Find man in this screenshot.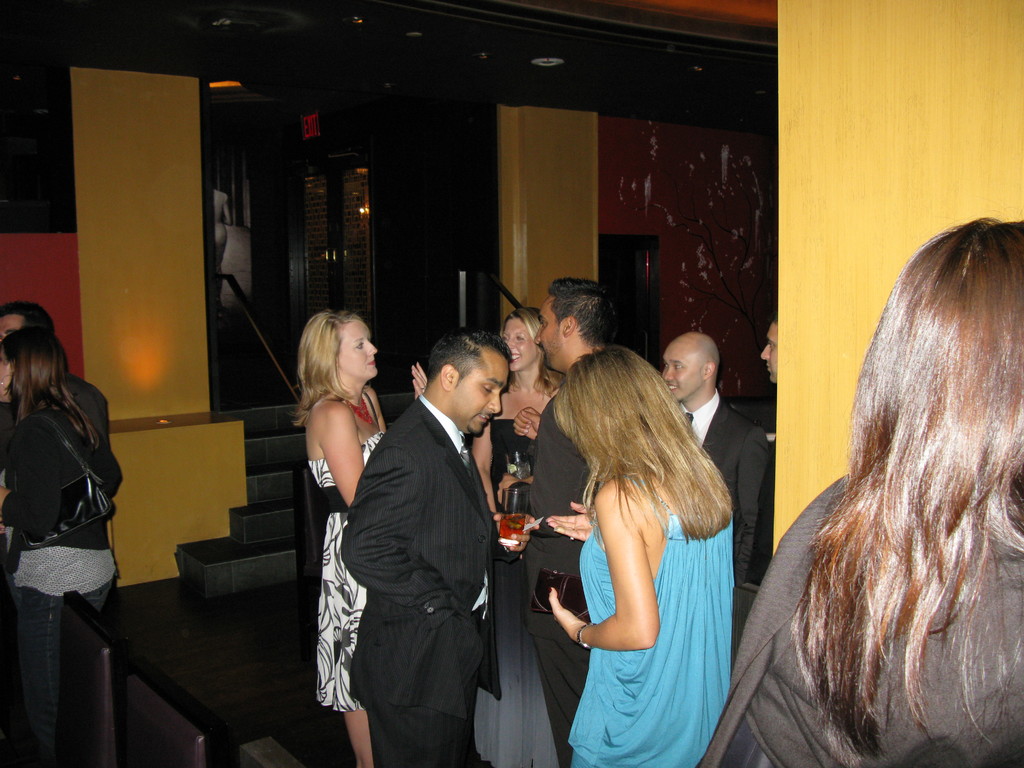
The bounding box for man is <region>316, 296, 523, 765</region>.
